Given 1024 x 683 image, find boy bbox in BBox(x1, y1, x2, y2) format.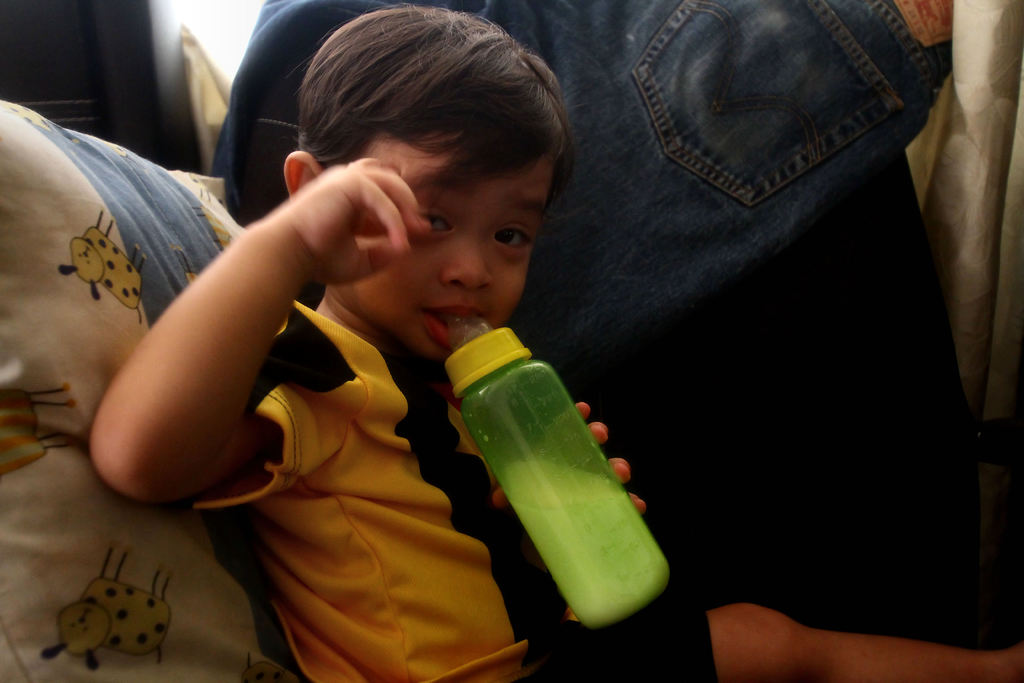
BBox(89, 1, 1023, 682).
